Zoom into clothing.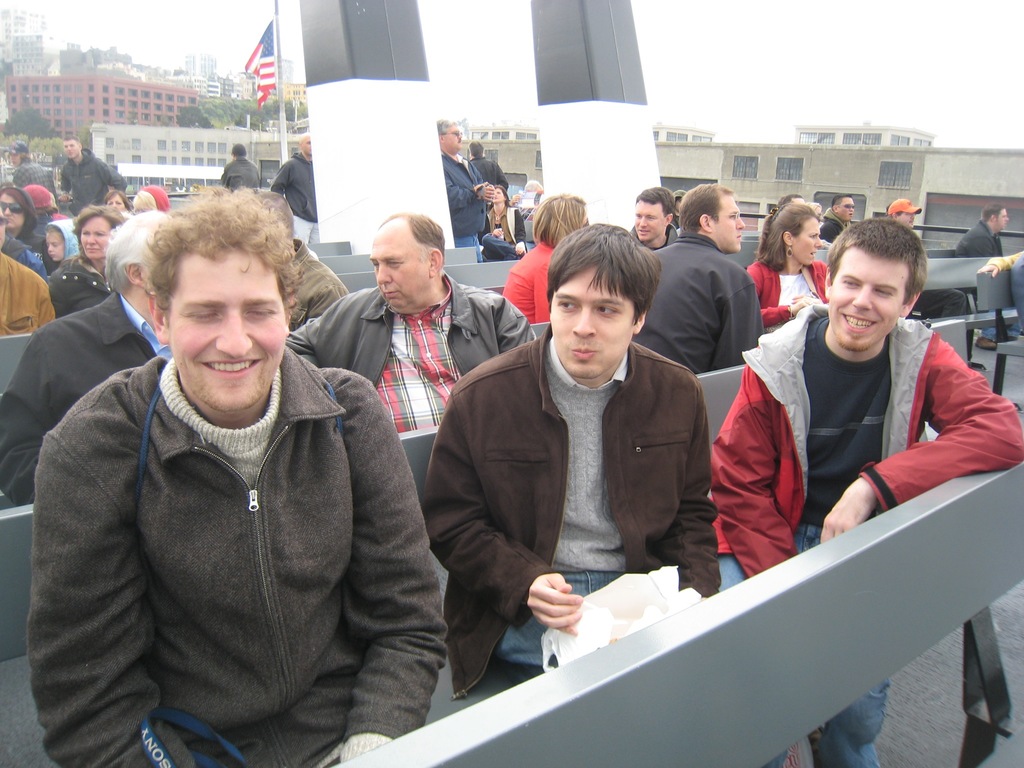
Zoom target: [x1=475, y1=207, x2=527, y2=263].
